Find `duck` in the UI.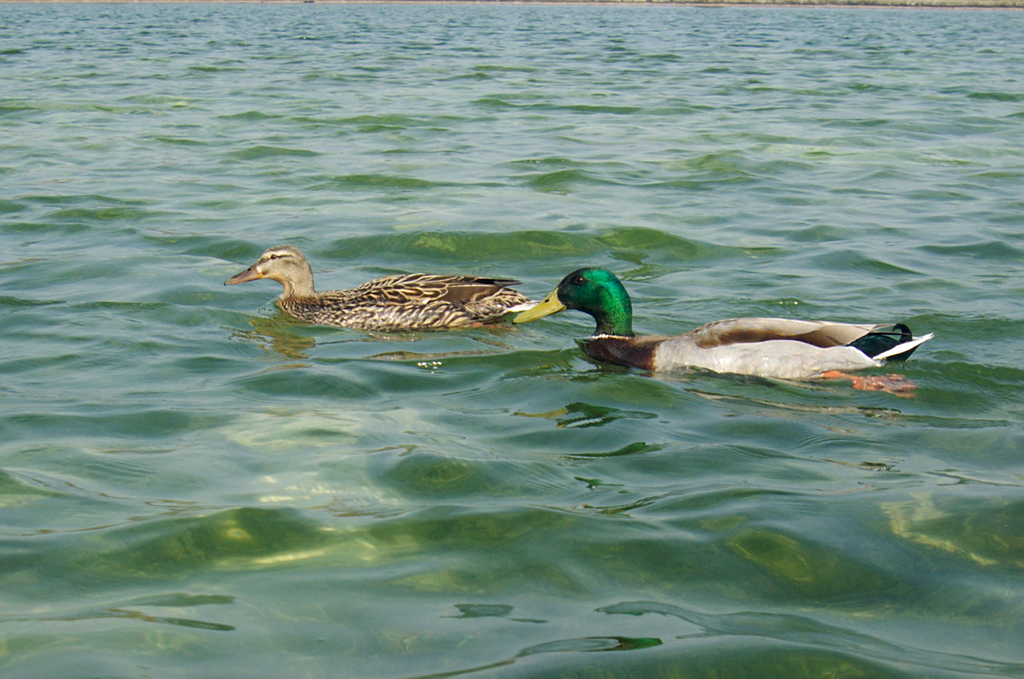
UI element at [516,253,931,403].
